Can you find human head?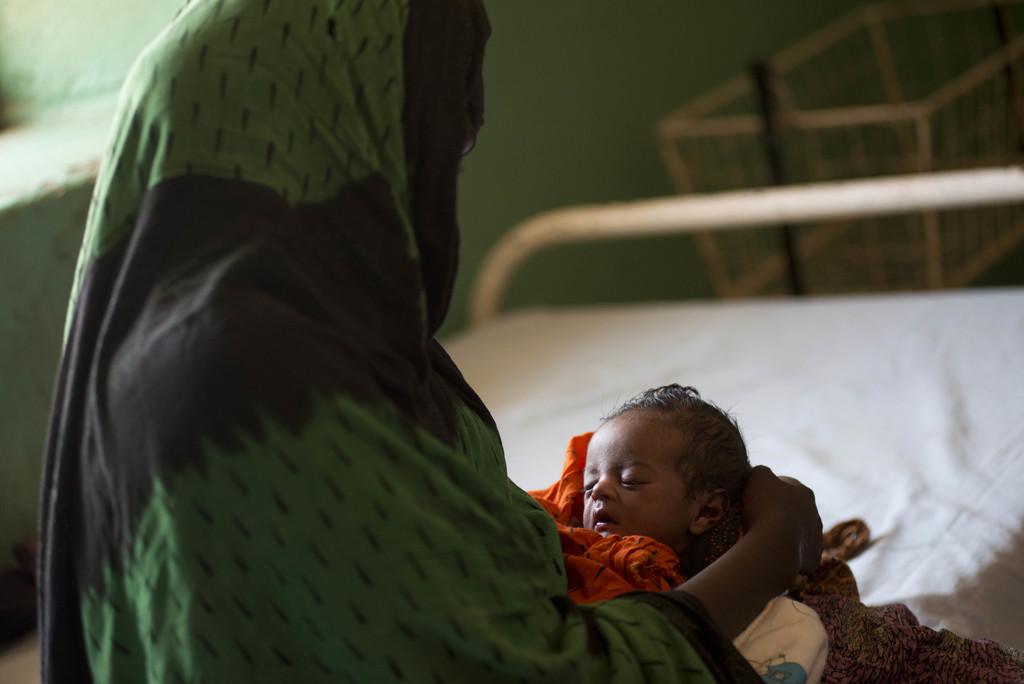
Yes, bounding box: bbox=(586, 400, 751, 553).
